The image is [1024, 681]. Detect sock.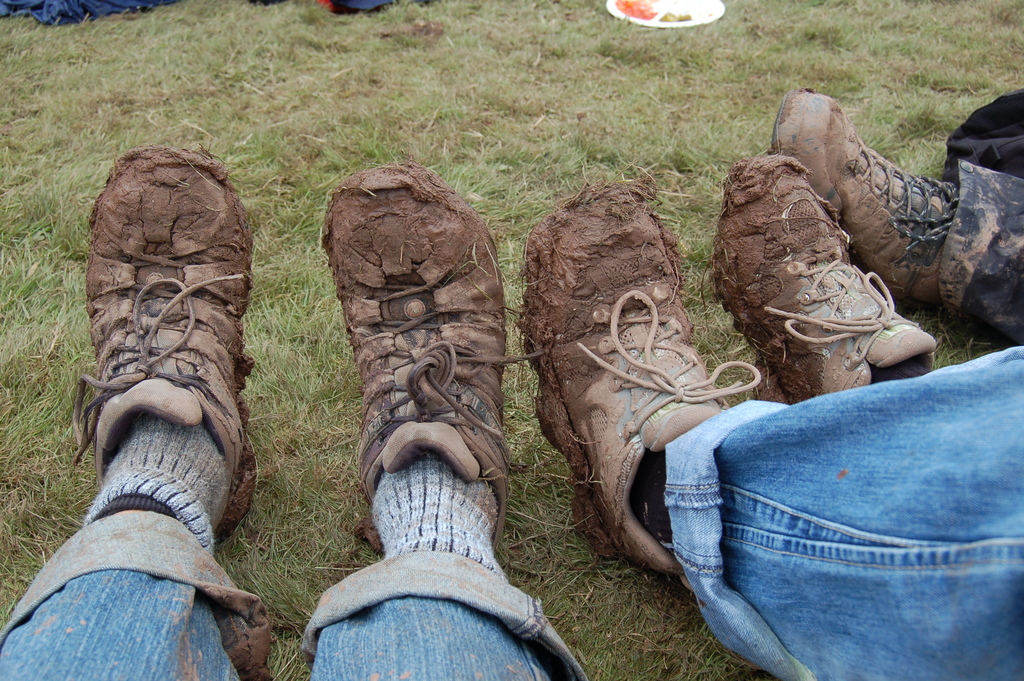
Detection: left=81, top=415, right=232, bottom=555.
